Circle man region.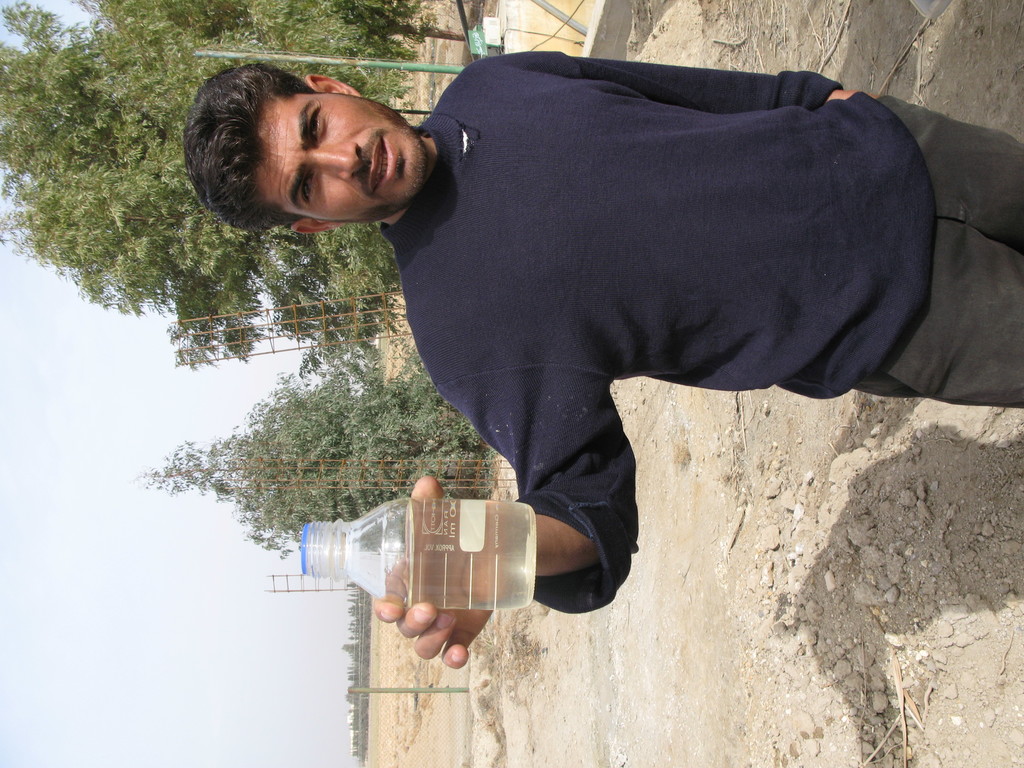
Region: box=[256, 0, 1023, 644].
